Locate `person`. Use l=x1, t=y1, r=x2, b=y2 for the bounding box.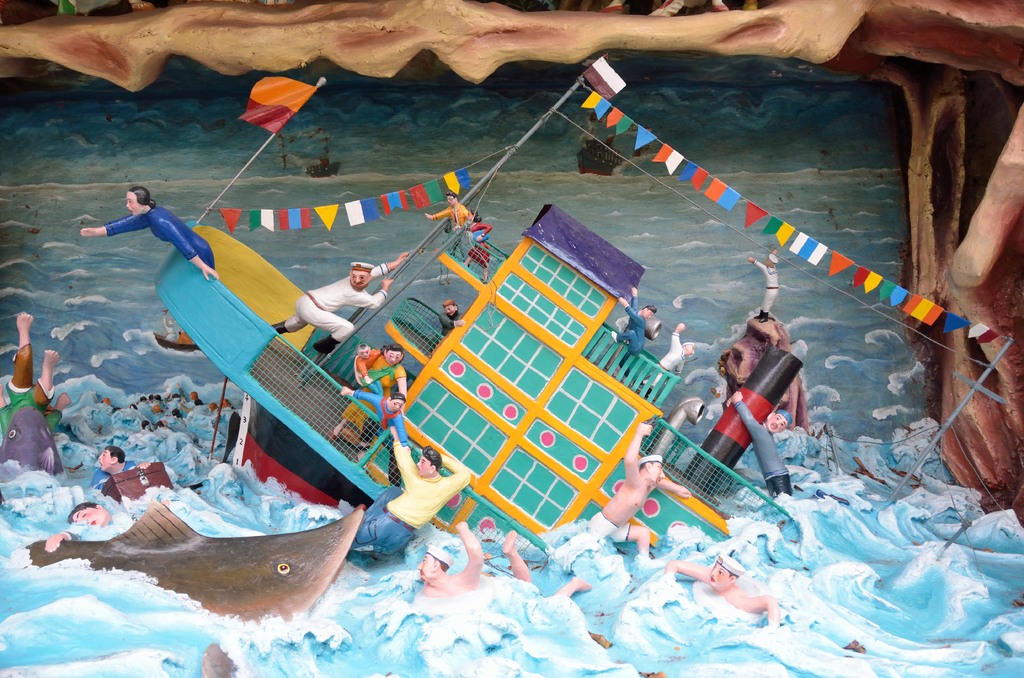
l=586, t=420, r=692, b=563.
